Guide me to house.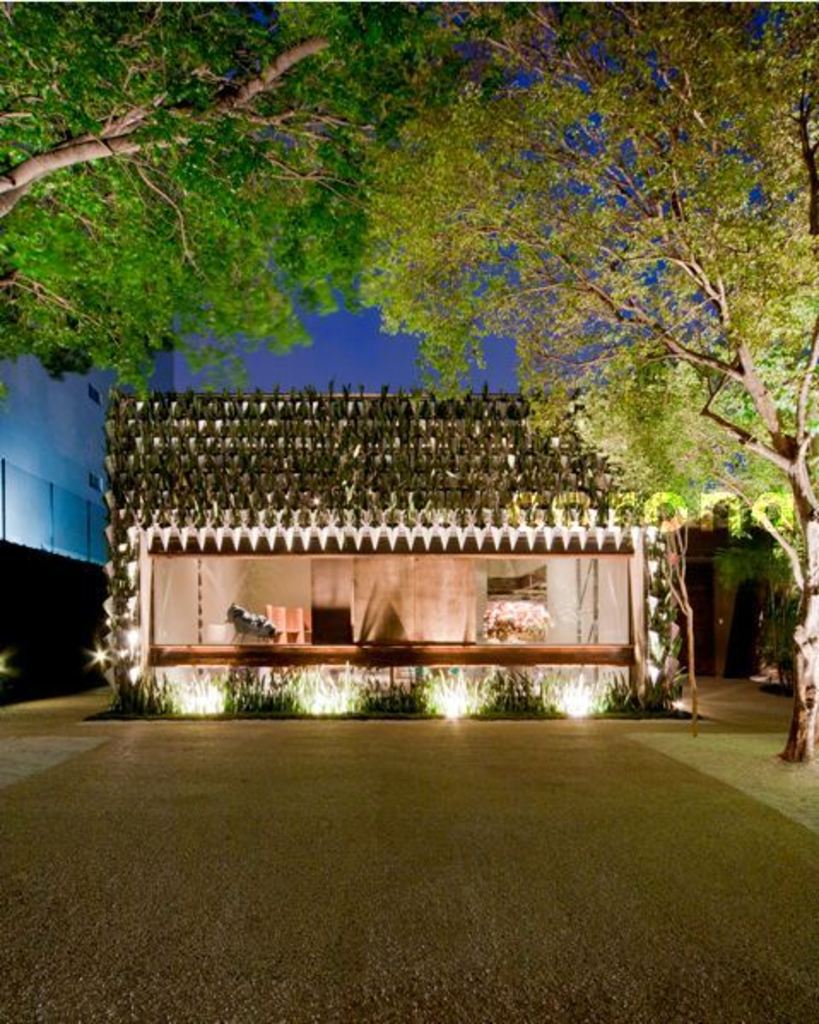
Guidance: [108,357,645,699].
